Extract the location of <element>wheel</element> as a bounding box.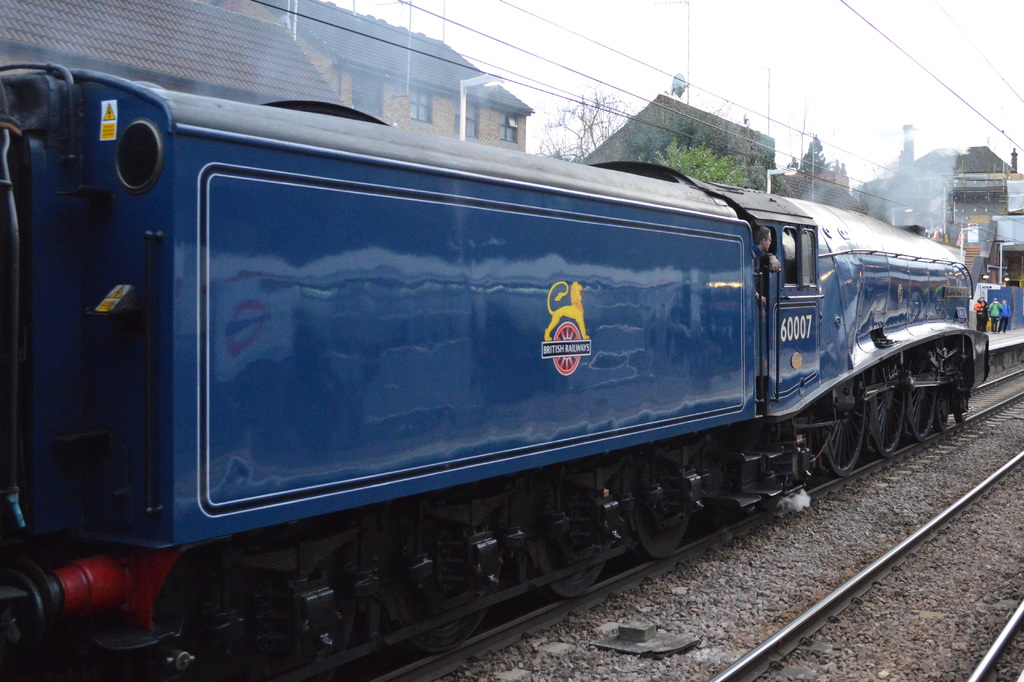
{"x1": 933, "y1": 386, "x2": 951, "y2": 432}.
